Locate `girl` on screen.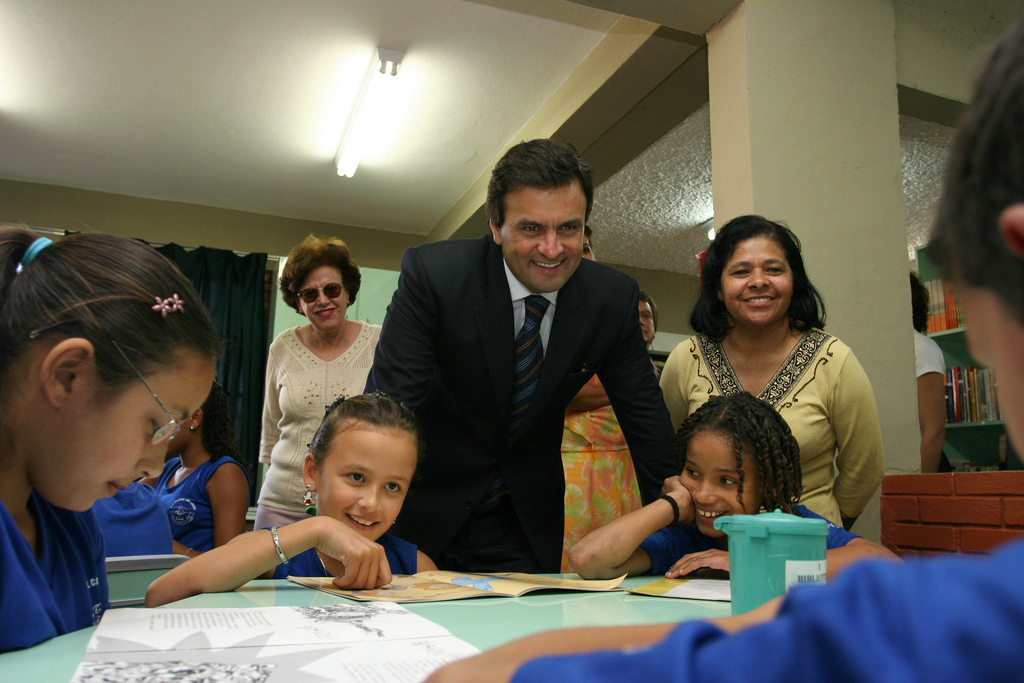
On screen at x1=569 y1=390 x2=864 y2=574.
